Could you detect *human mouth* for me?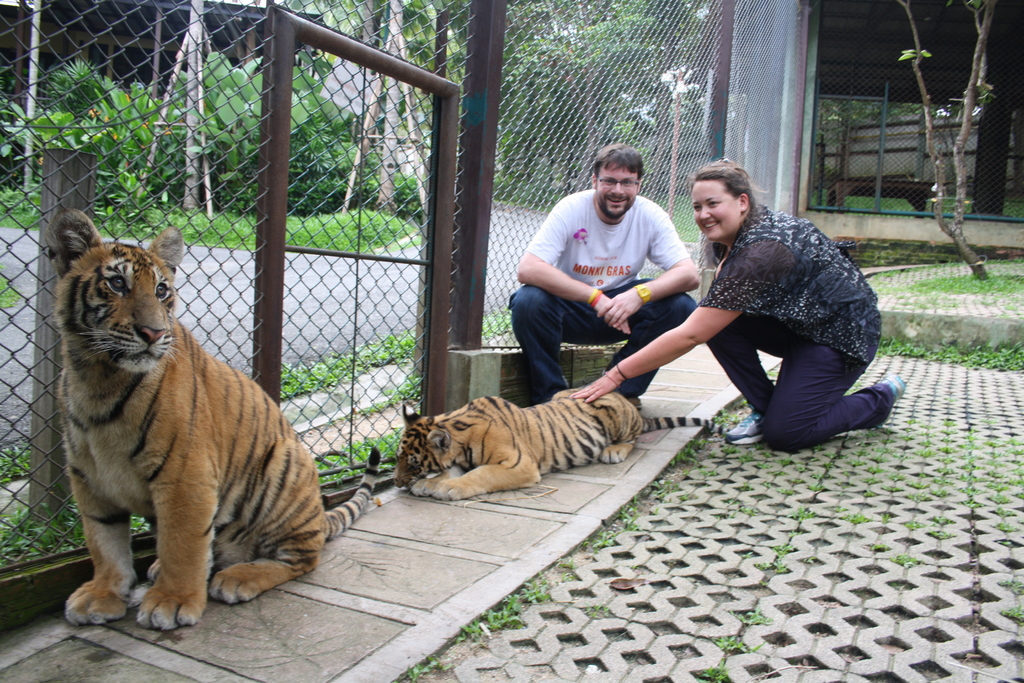
Detection result: x1=609 y1=195 x2=623 y2=206.
